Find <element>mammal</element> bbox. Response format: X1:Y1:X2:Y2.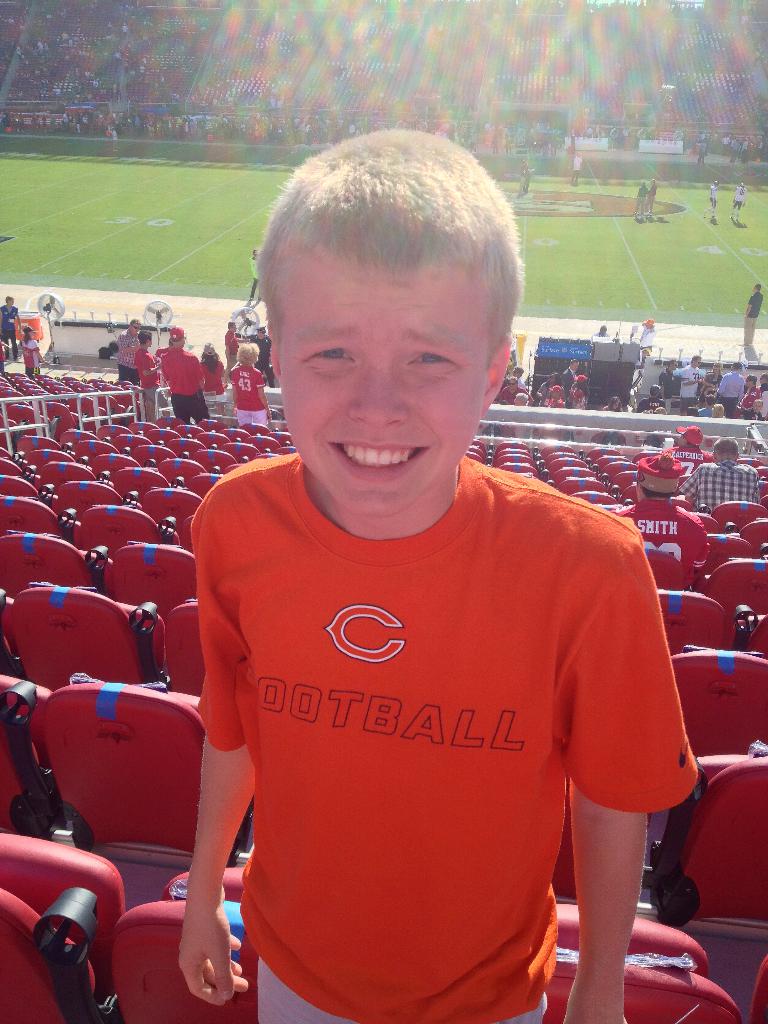
730:182:746:220.
